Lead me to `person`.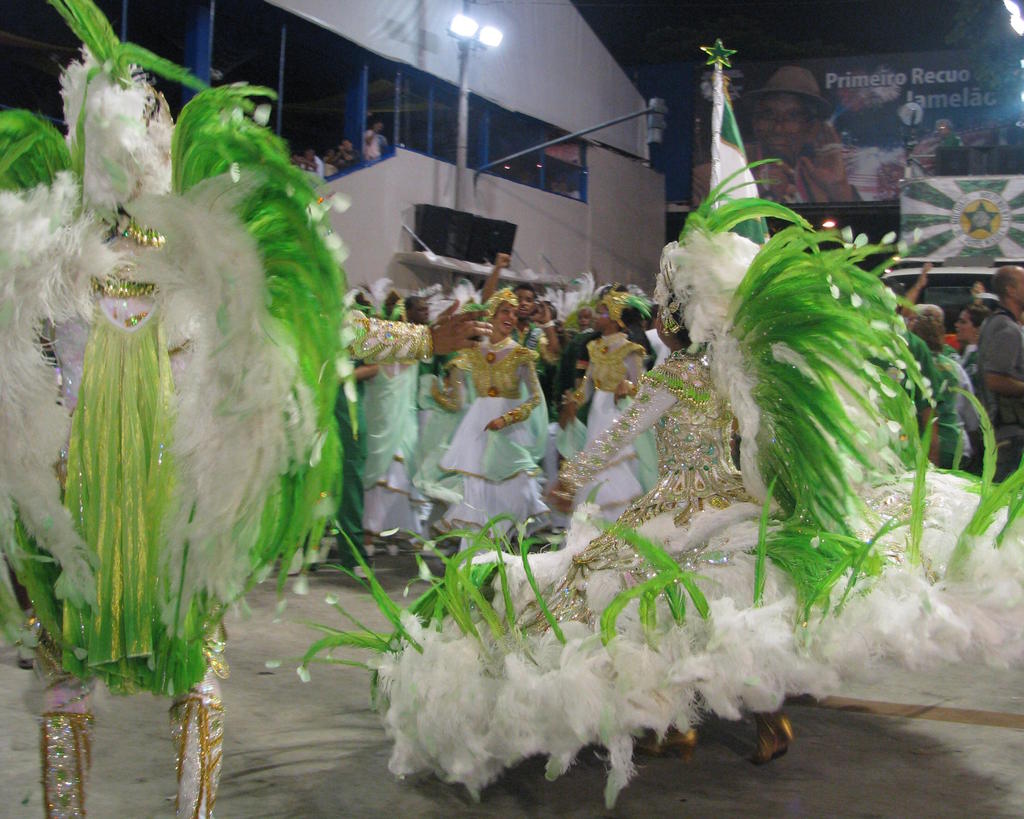
Lead to pyautogui.locateOnScreen(364, 121, 396, 176).
